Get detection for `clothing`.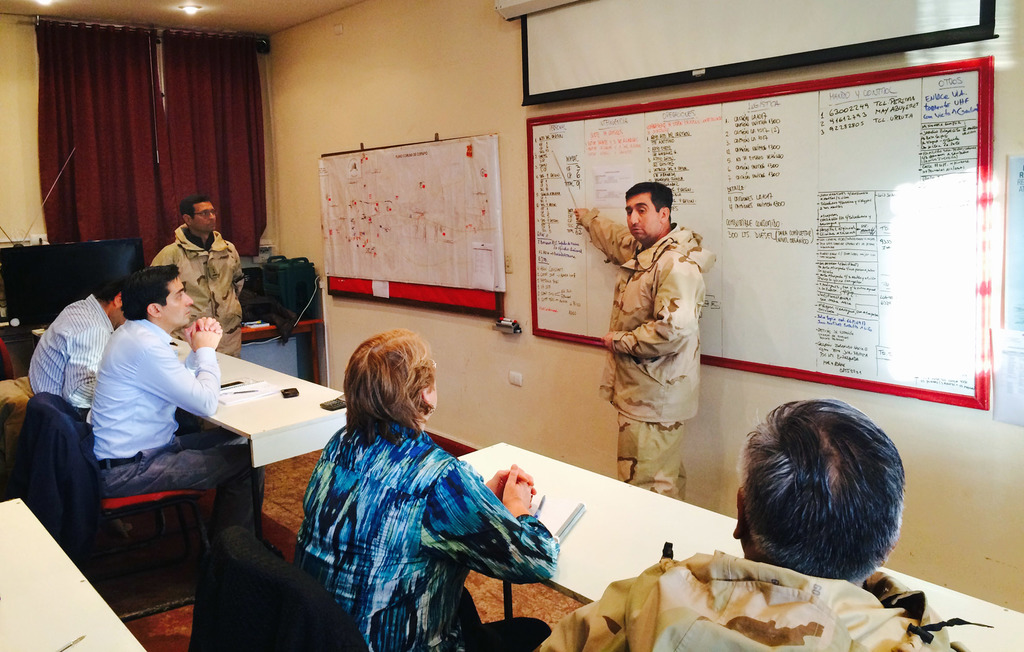
Detection: box=[535, 552, 963, 651].
